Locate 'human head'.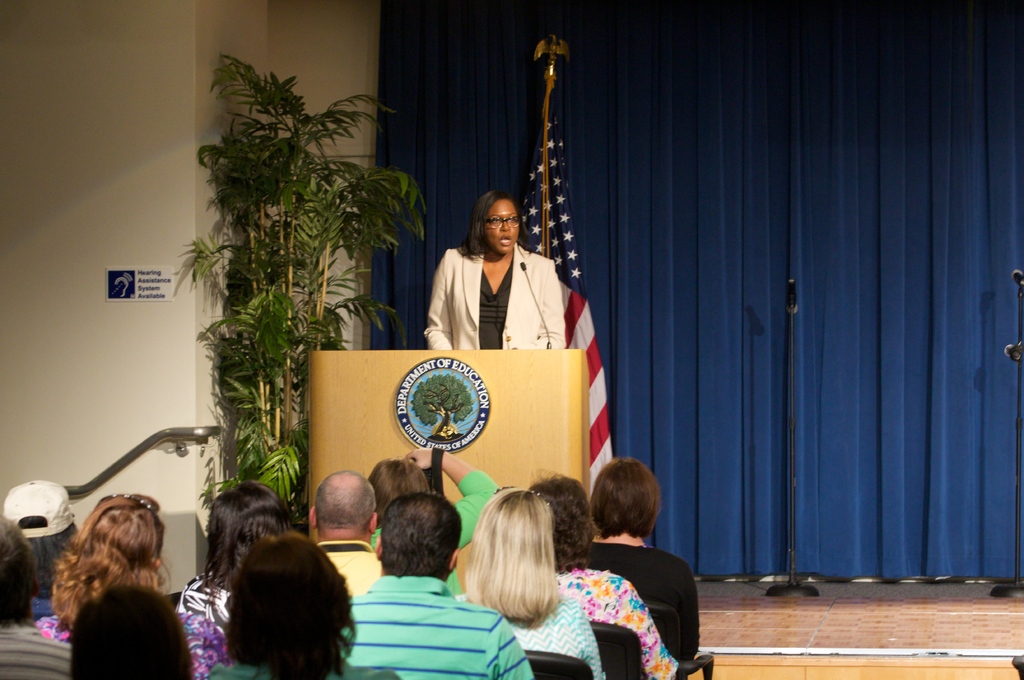
Bounding box: {"left": 229, "top": 534, "right": 353, "bottom": 665}.
